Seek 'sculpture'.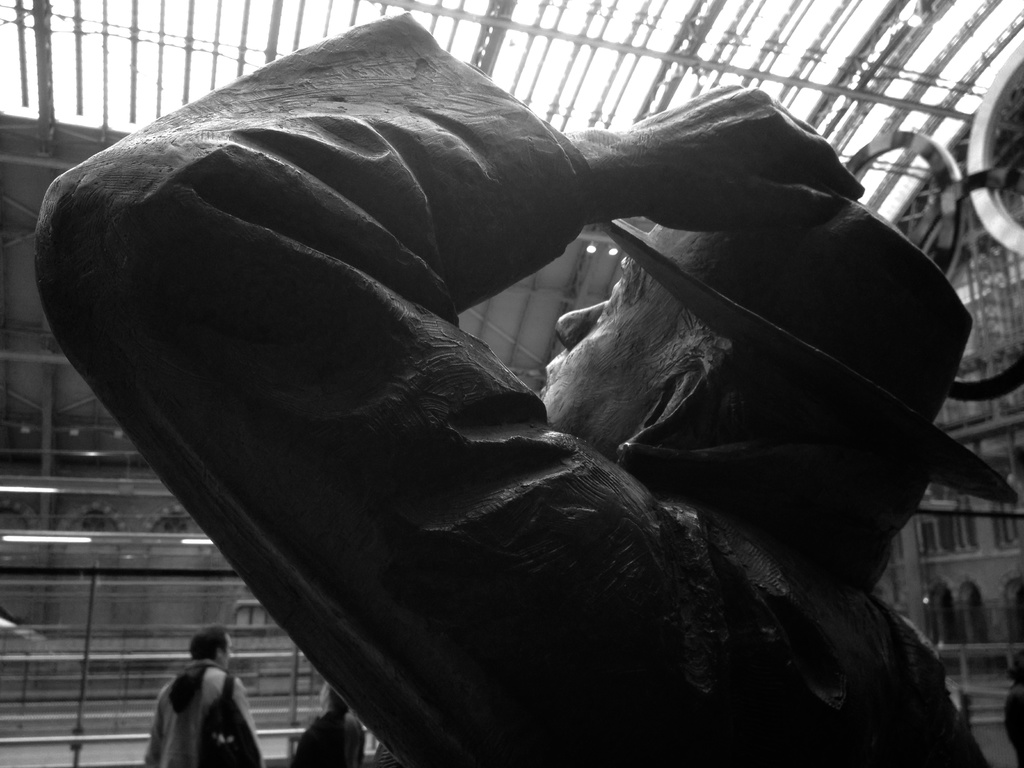
locate(33, 16, 1018, 767).
